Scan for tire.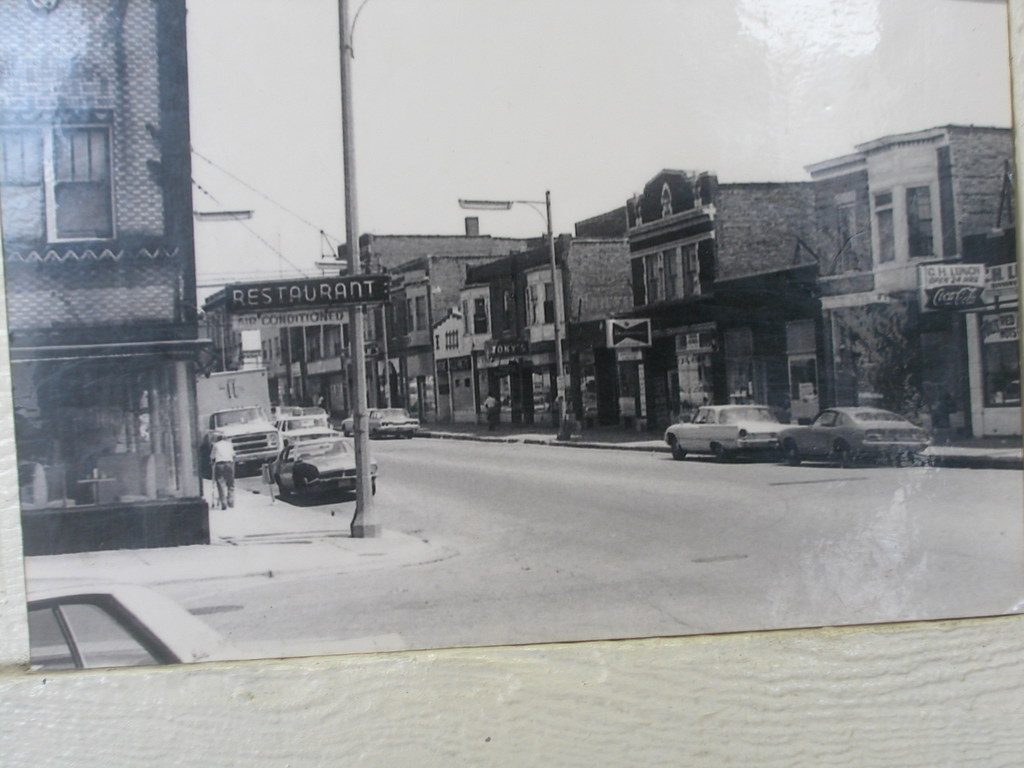
Scan result: box=[831, 441, 847, 463].
